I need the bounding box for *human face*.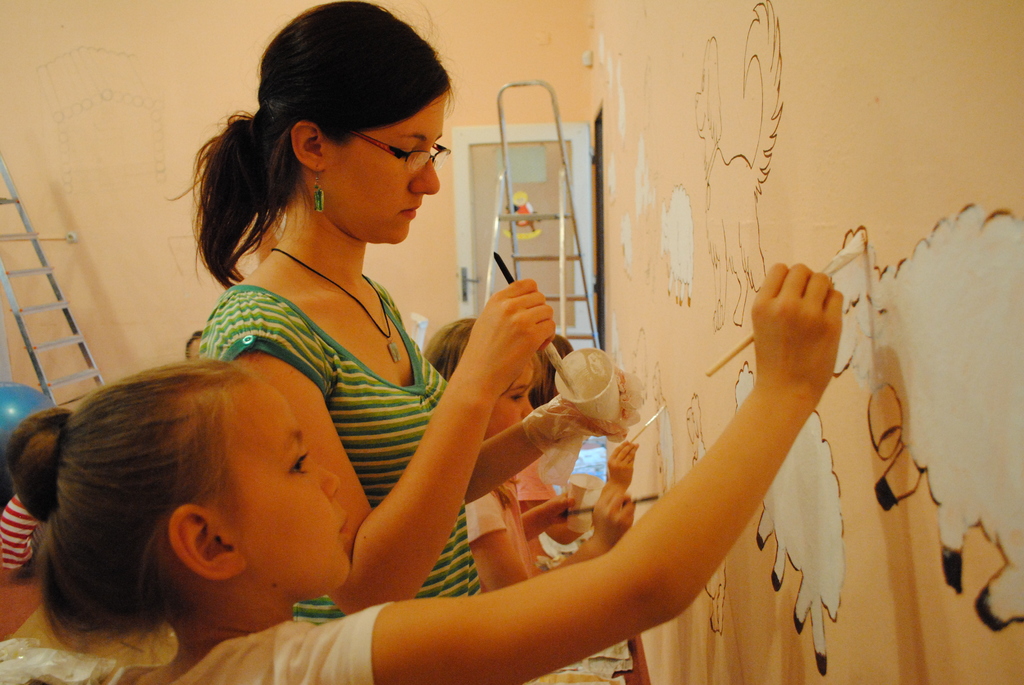
Here it is: pyautogui.locateOnScreen(212, 372, 355, 601).
